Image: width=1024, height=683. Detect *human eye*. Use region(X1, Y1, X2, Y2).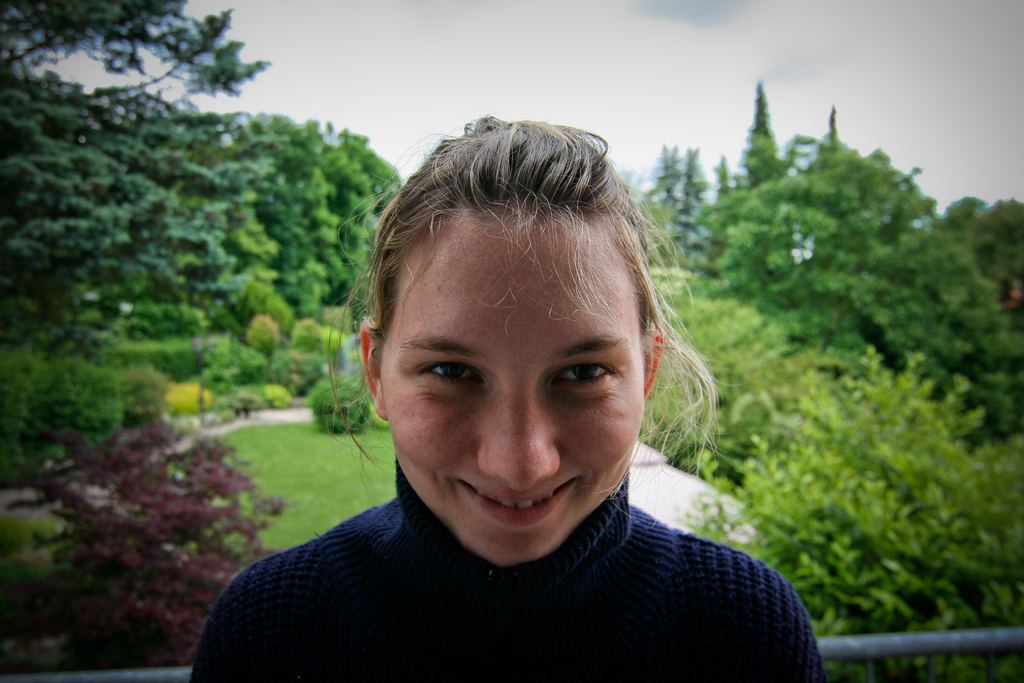
region(543, 350, 627, 421).
